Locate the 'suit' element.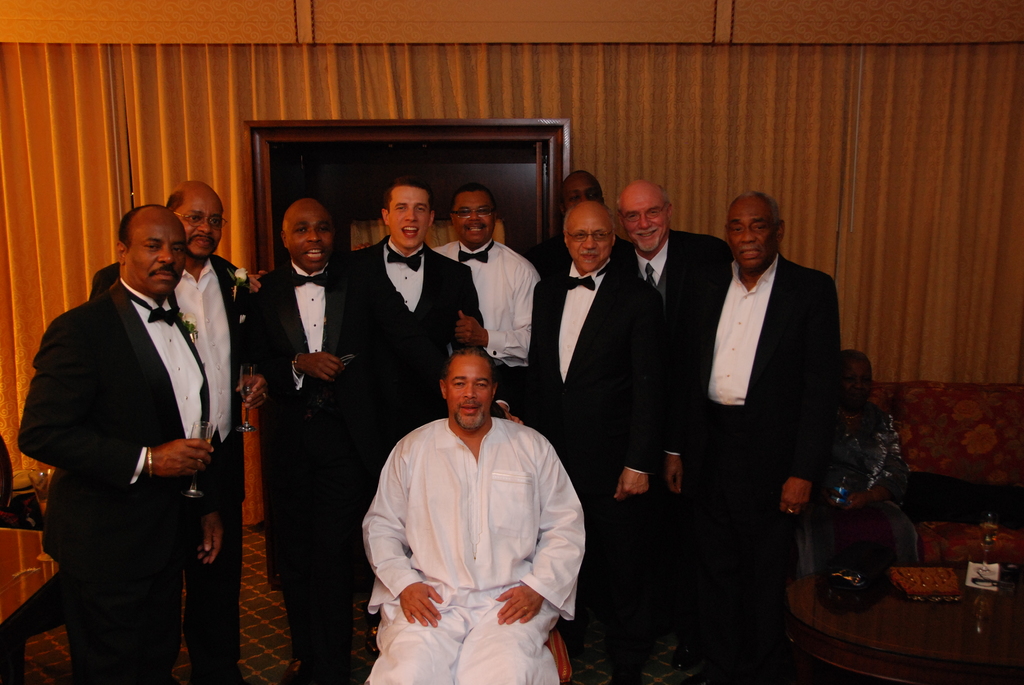
Element bbox: <region>534, 170, 660, 553</region>.
